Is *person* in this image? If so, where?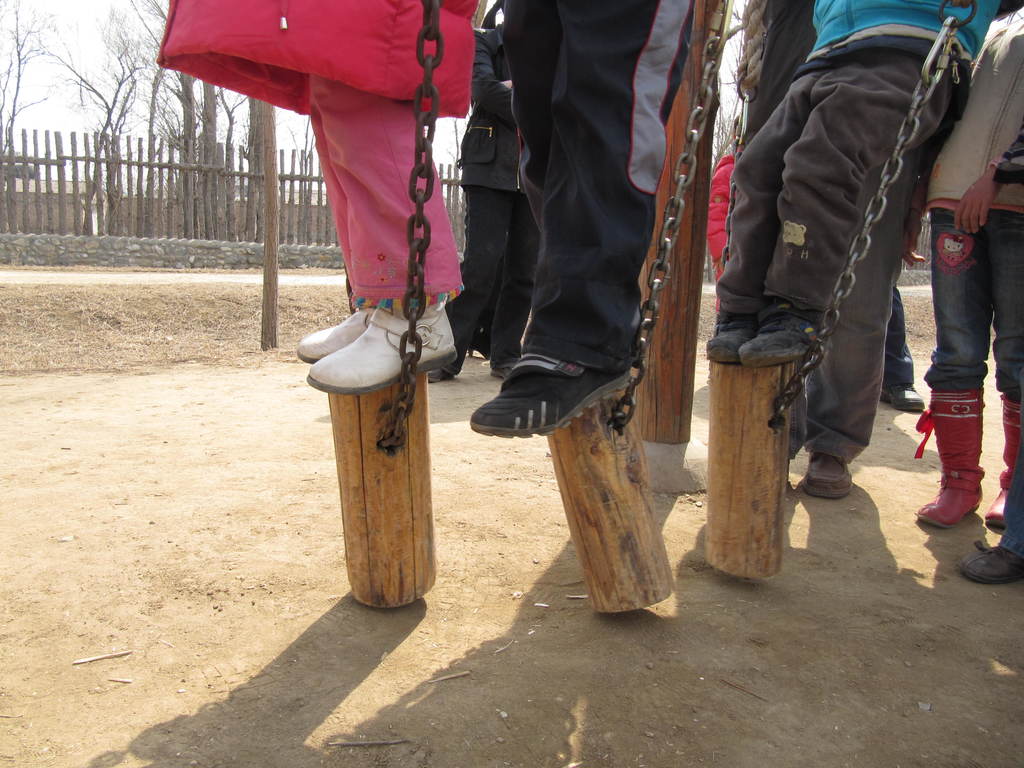
Yes, at bbox=[952, 463, 1023, 573].
